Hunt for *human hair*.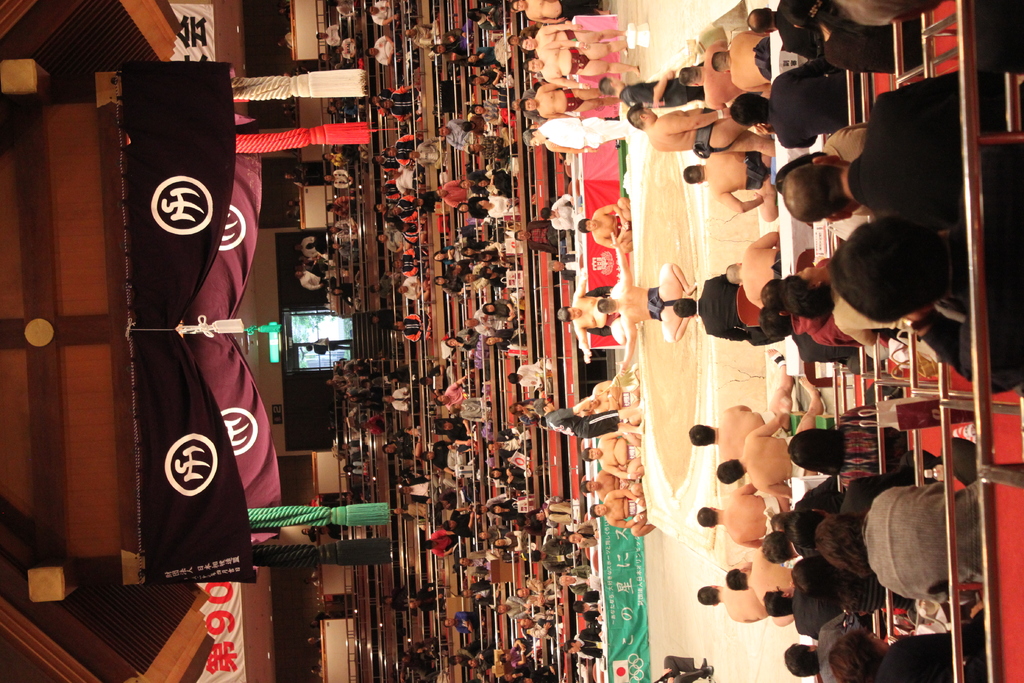
Hunted down at (x1=490, y1=502, x2=502, y2=518).
